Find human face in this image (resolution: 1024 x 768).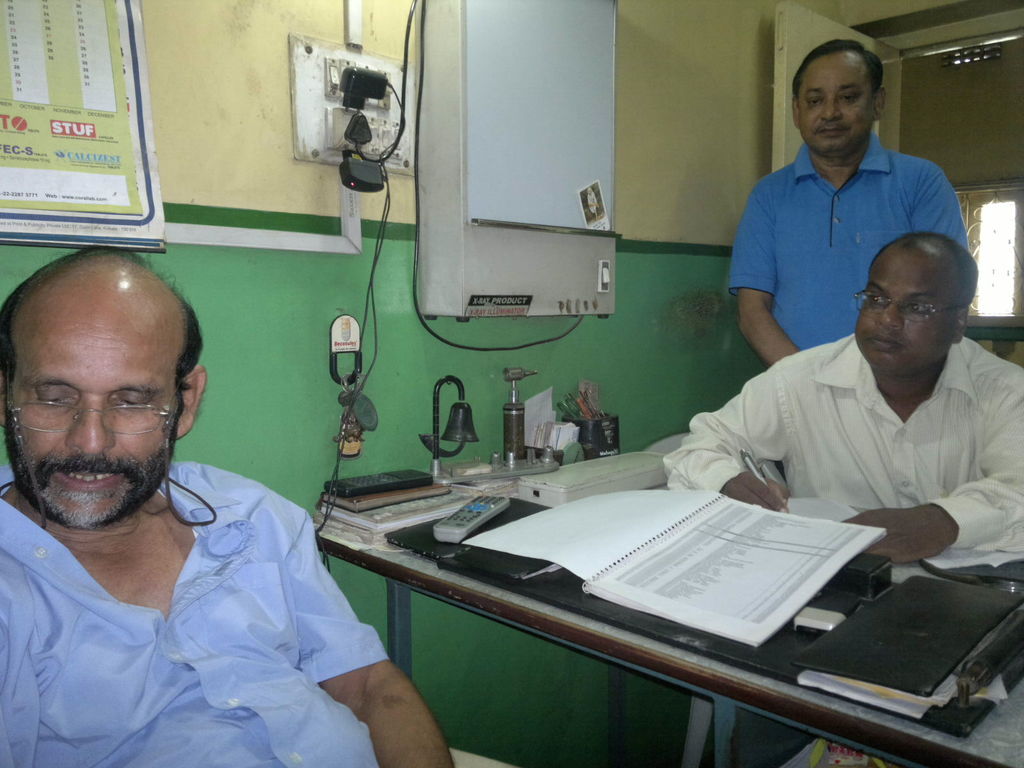
bbox(857, 250, 956, 373).
